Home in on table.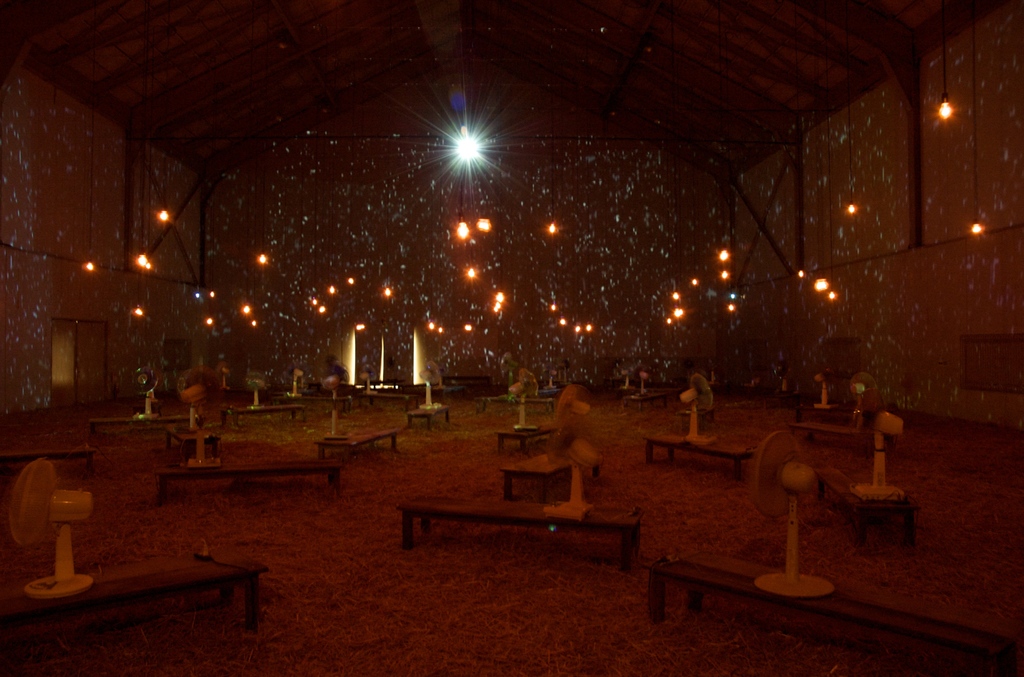
Homed in at Rect(621, 390, 672, 411).
